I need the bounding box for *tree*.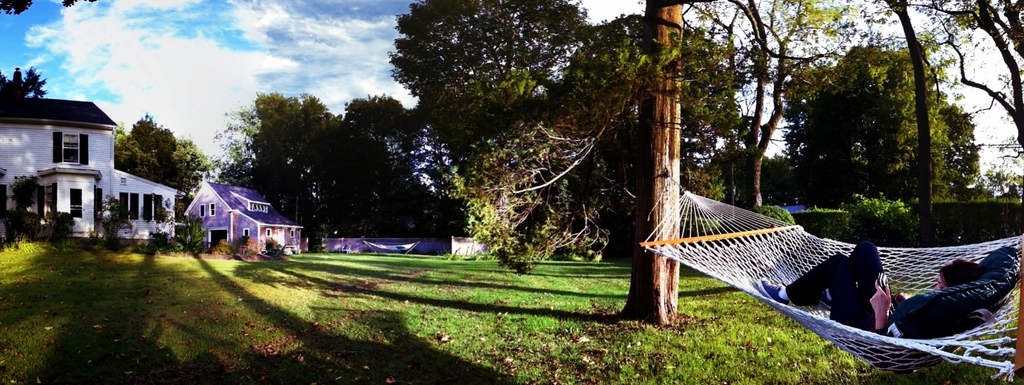
Here it is: {"x1": 382, "y1": 0, "x2": 592, "y2": 156}.
